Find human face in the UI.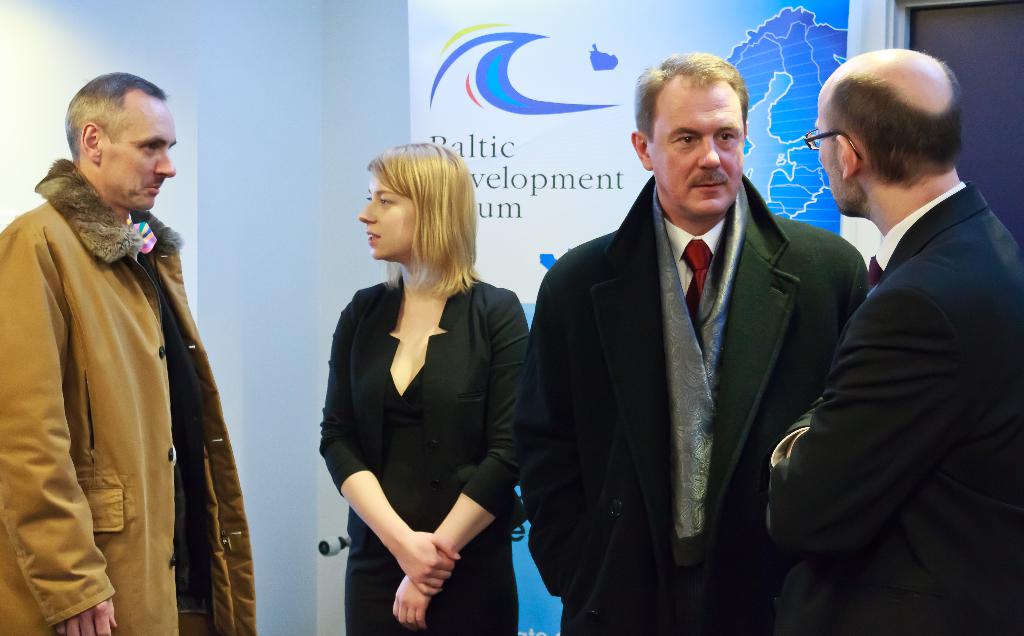
UI element at 816 101 844 213.
